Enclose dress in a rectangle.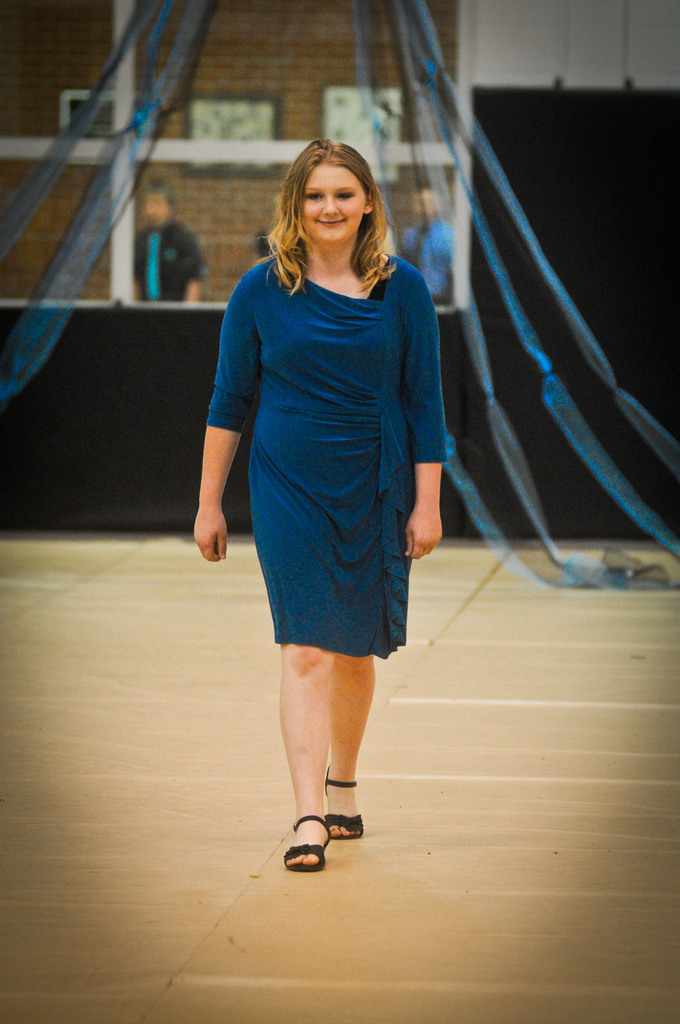
bbox=[181, 153, 455, 677].
